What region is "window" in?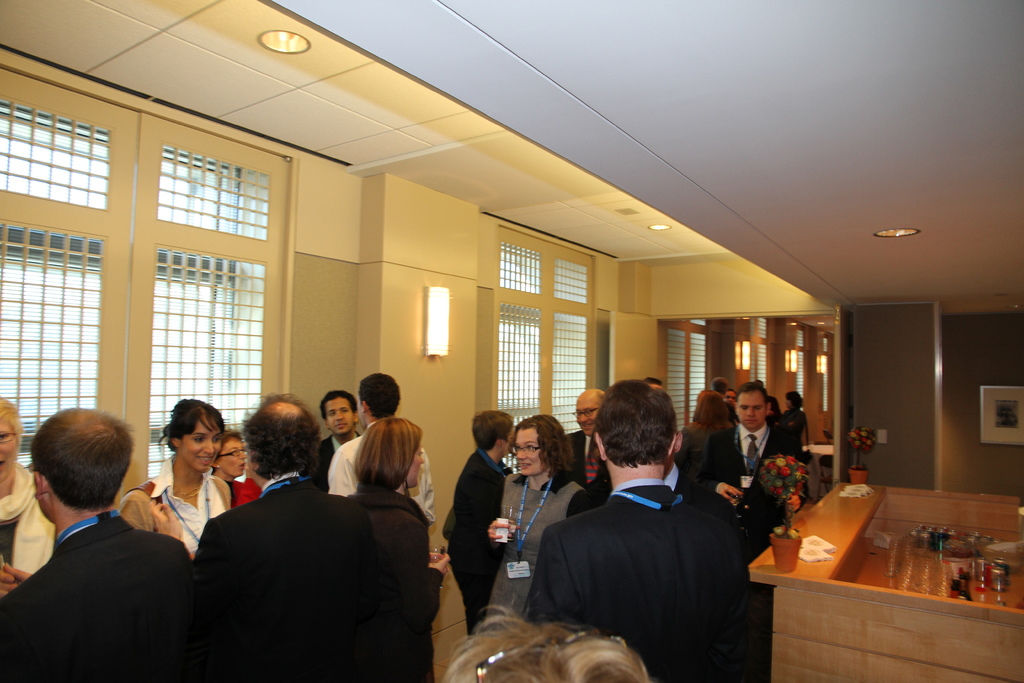
<bbox>503, 234, 599, 428</bbox>.
